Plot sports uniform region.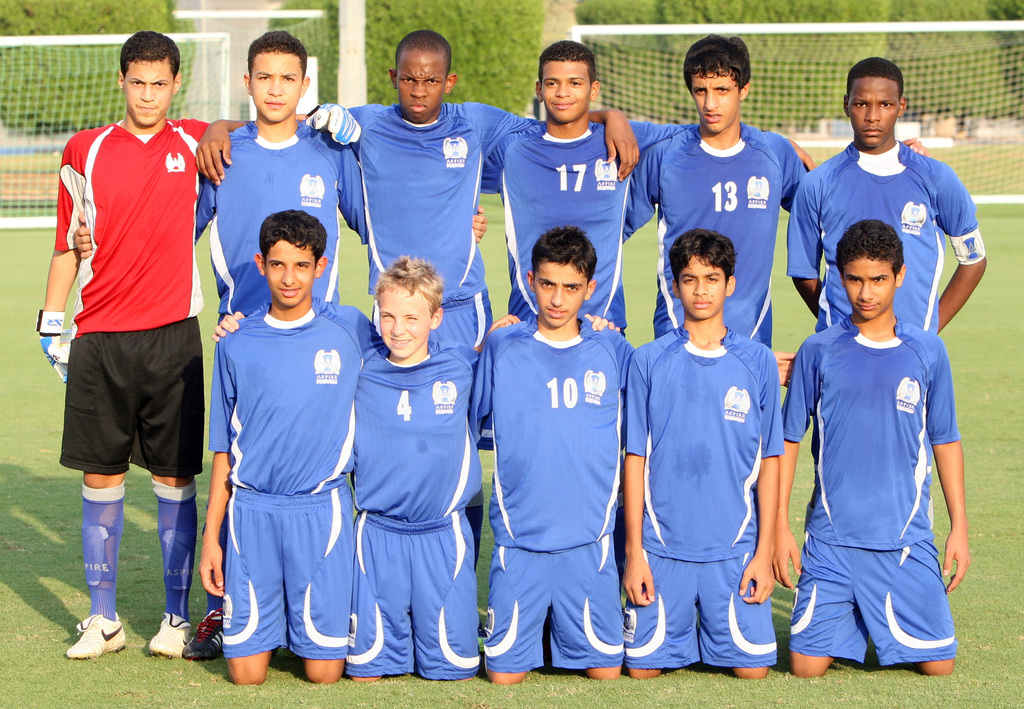
Plotted at 783/315/955/668.
